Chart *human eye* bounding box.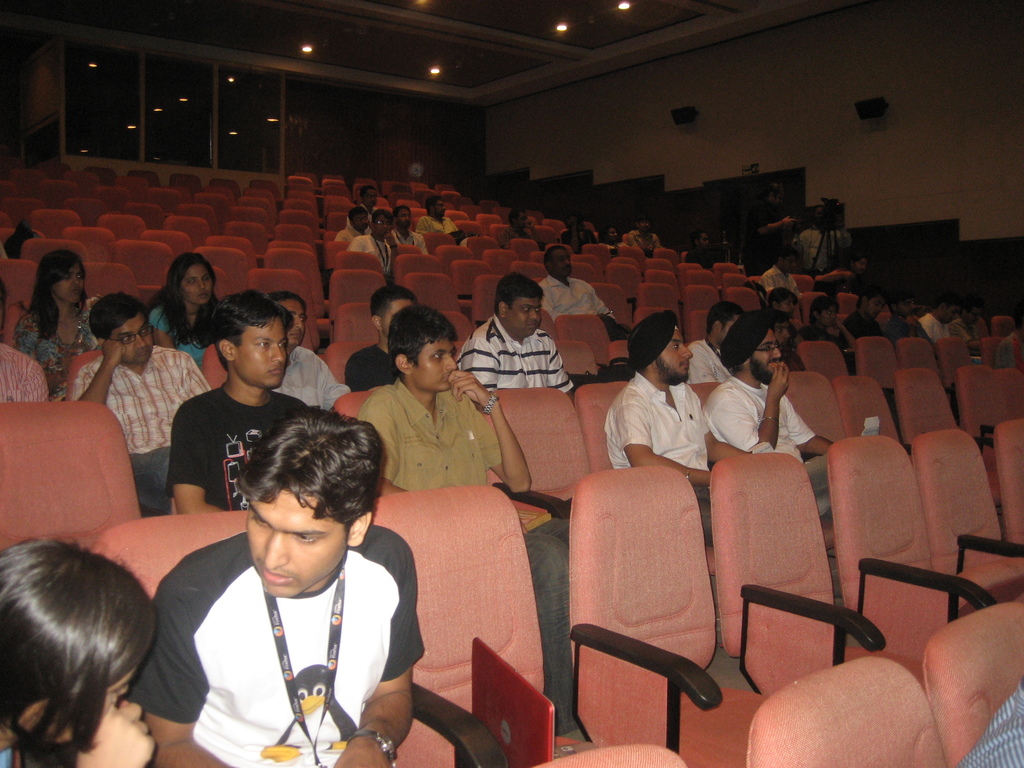
Charted: box(828, 311, 832, 315).
